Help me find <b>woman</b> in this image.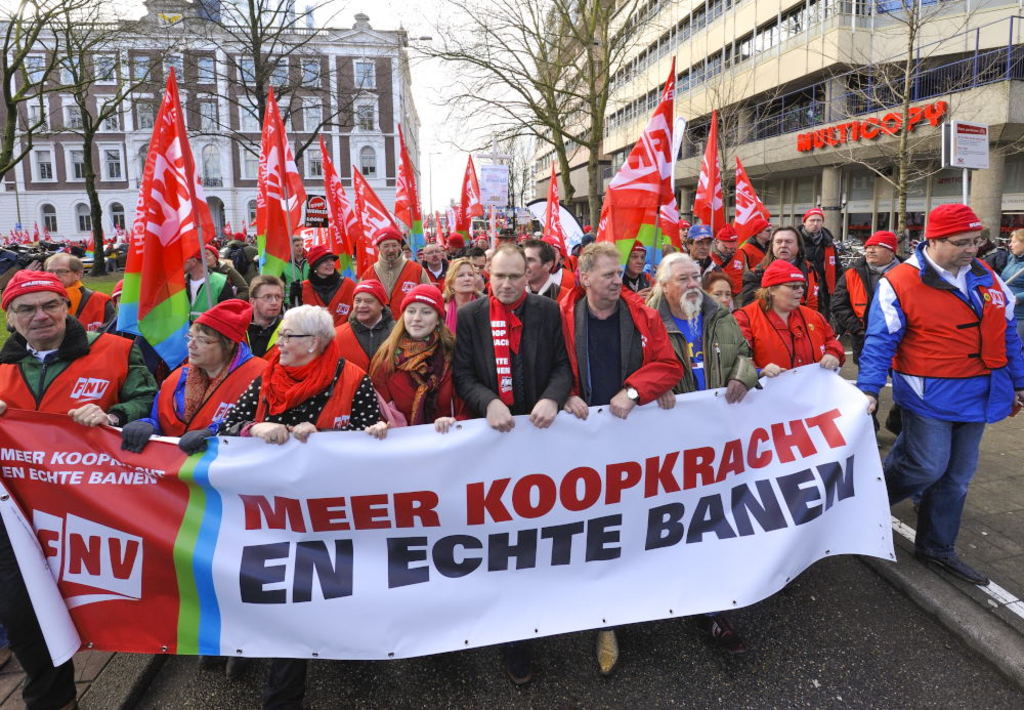
Found it: locate(212, 296, 374, 427).
